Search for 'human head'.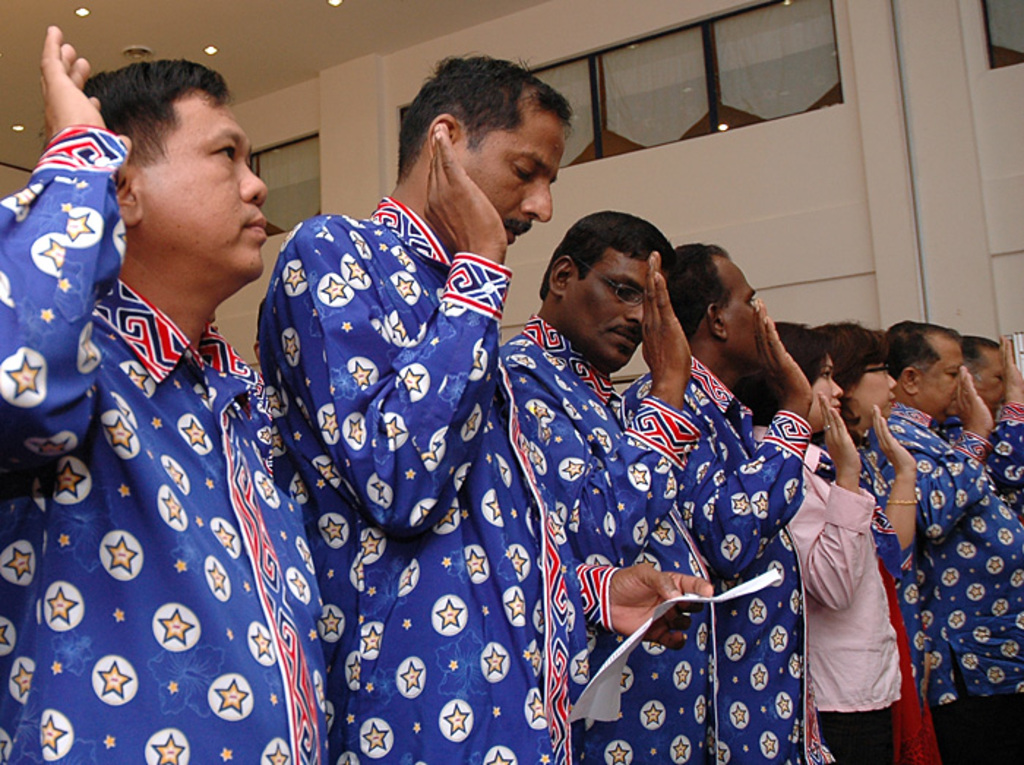
Found at <box>733,320,843,426</box>.
